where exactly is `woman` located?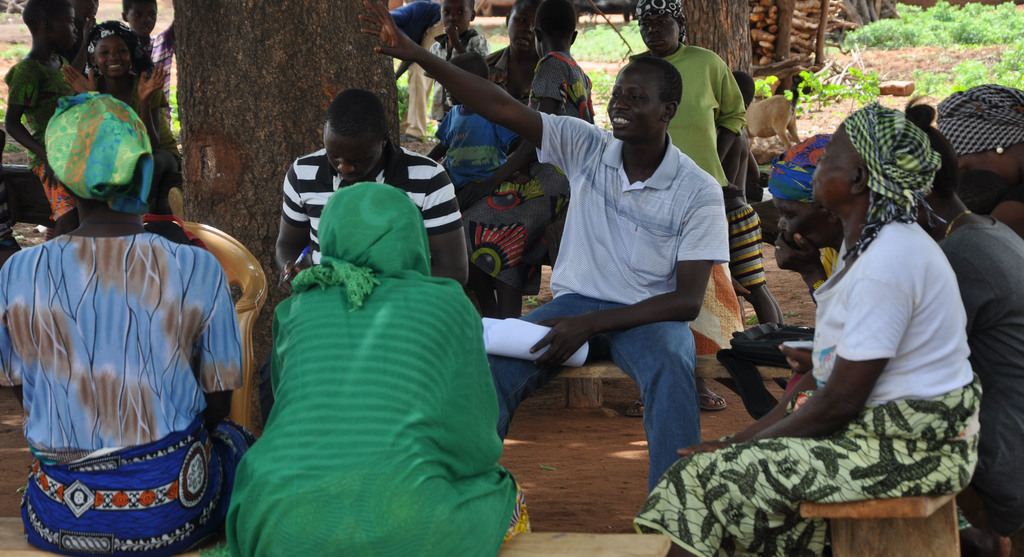
Its bounding box is {"left": 766, "top": 127, "right": 854, "bottom": 309}.
